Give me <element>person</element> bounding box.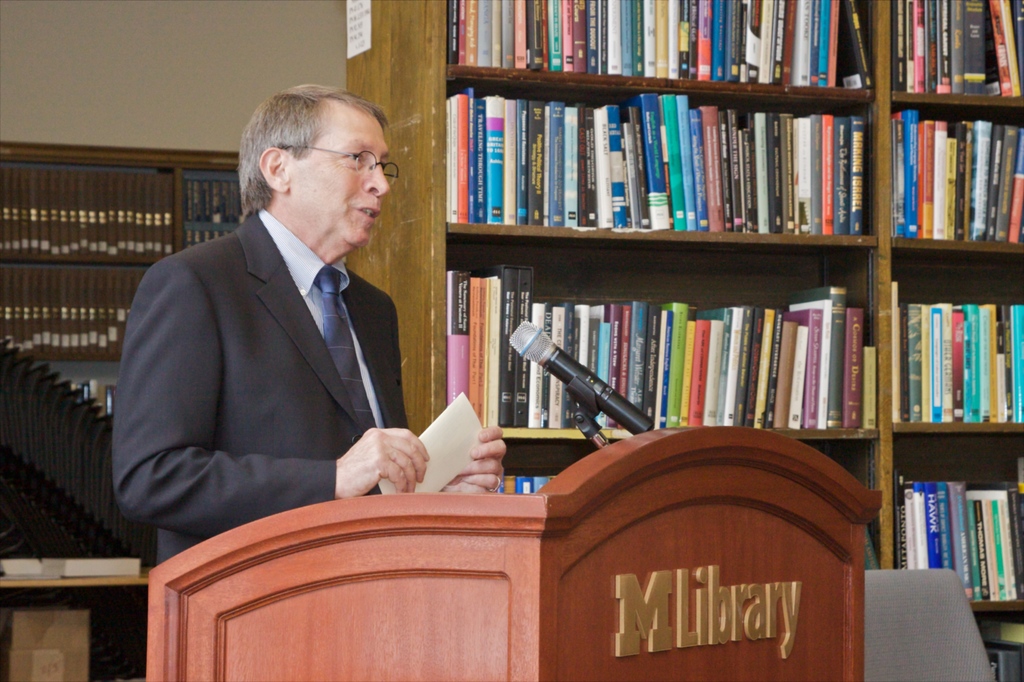
locate(118, 61, 463, 583).
